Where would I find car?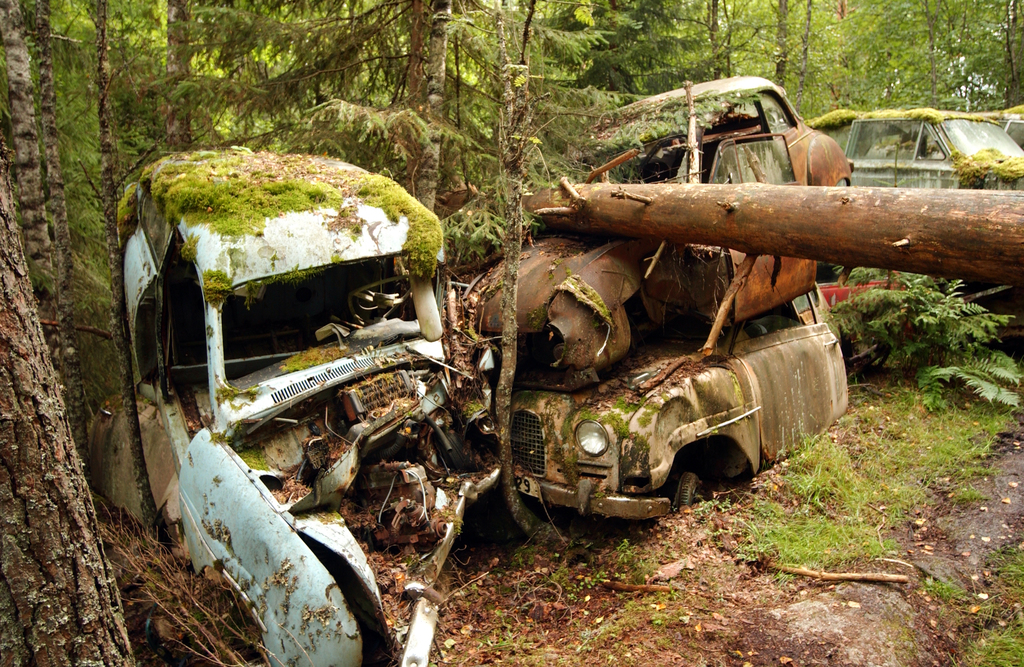
At detection(806, 259, 910, 323).
